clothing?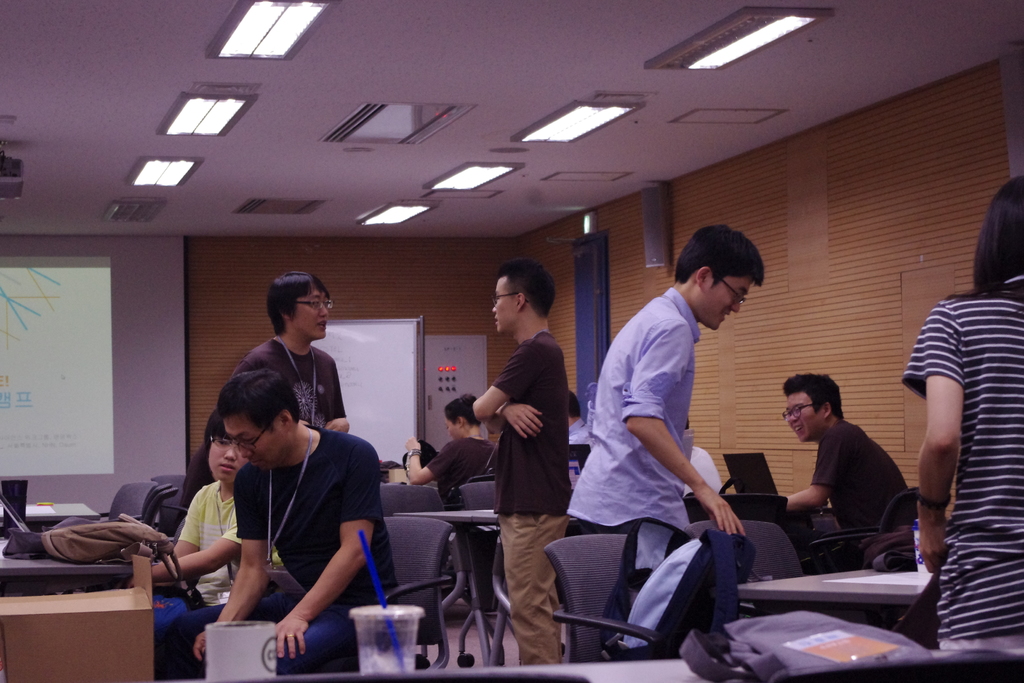
locate(423, 434, 497, 508)
